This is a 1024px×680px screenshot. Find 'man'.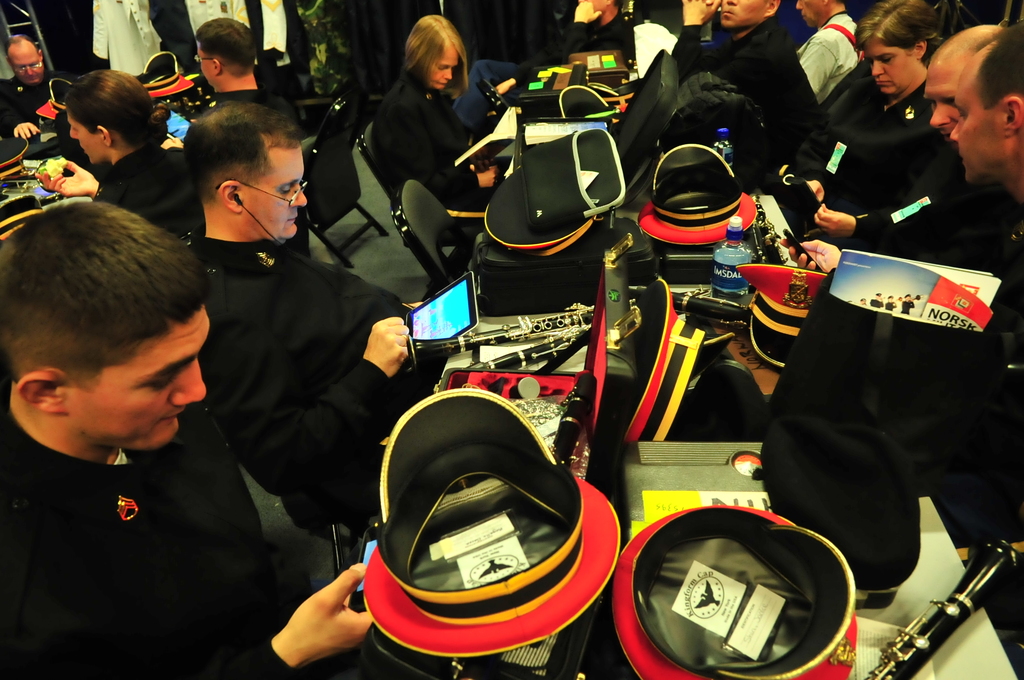
Bounding box: <bbox>665, 0, 813, 153</bbox>.
